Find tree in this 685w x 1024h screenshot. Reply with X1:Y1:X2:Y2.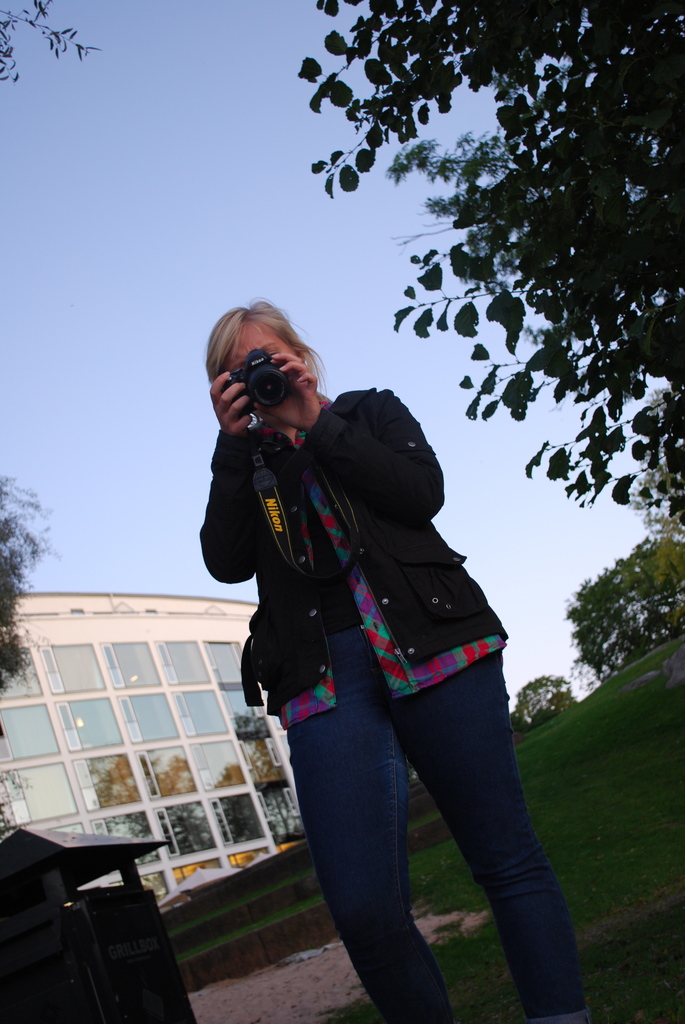
617:534:684:630.
